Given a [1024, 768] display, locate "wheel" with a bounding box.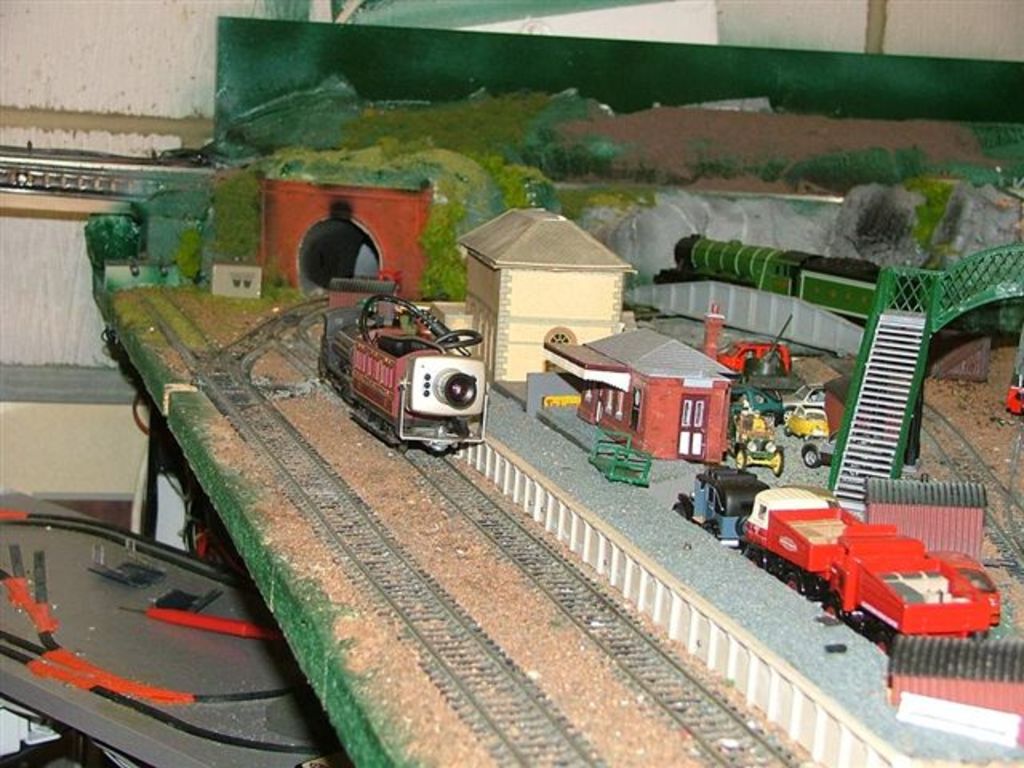
Located: box(877, 637, 890, 650).
